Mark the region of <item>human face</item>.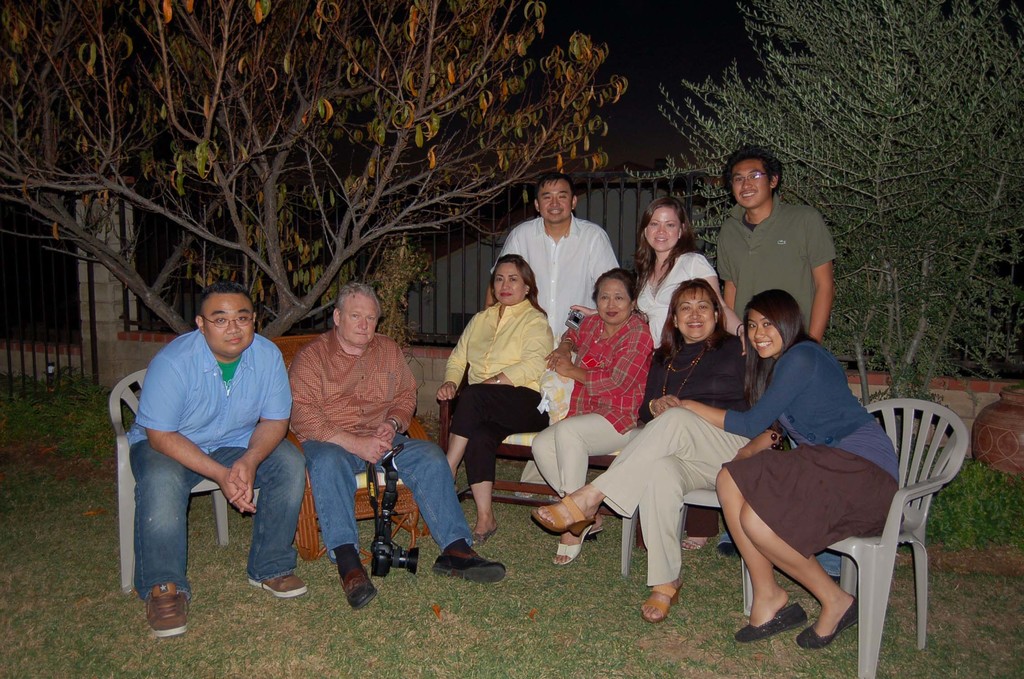
Region: Rect(675, 288, 714, 337).
